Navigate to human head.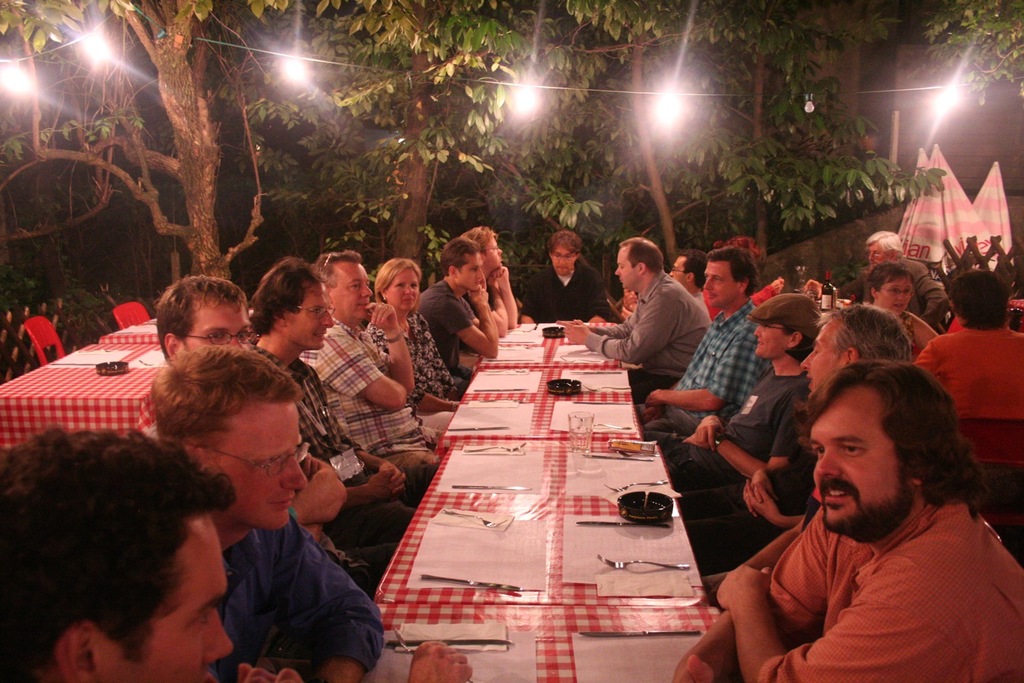
Navigation target: 668/249/708/292.
